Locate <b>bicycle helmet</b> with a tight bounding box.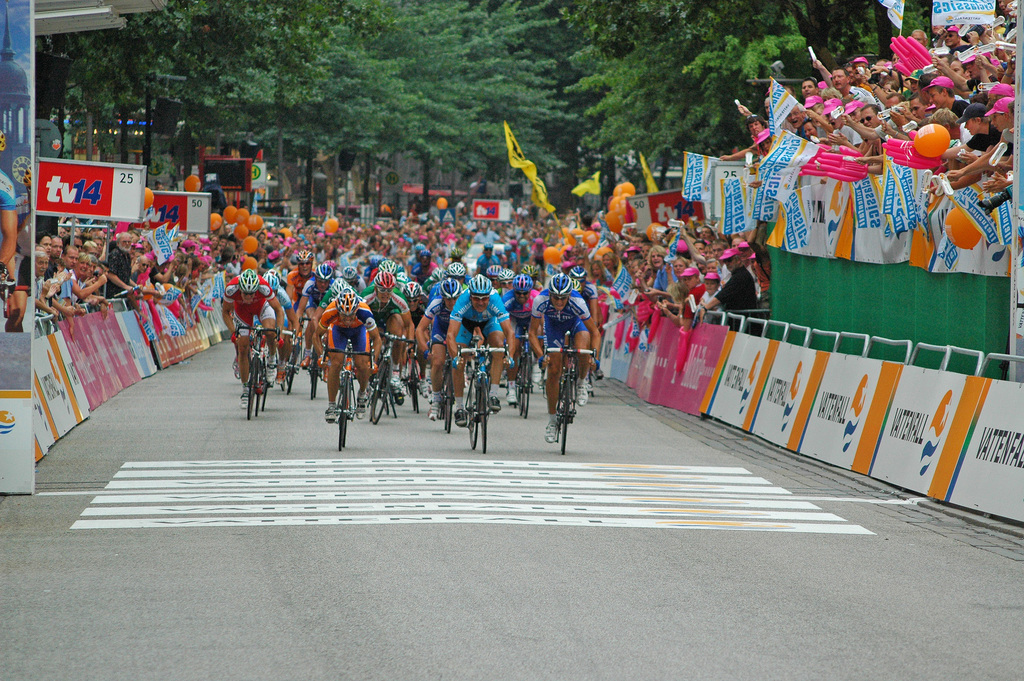
bbox=(239, 270, 256, 298).
